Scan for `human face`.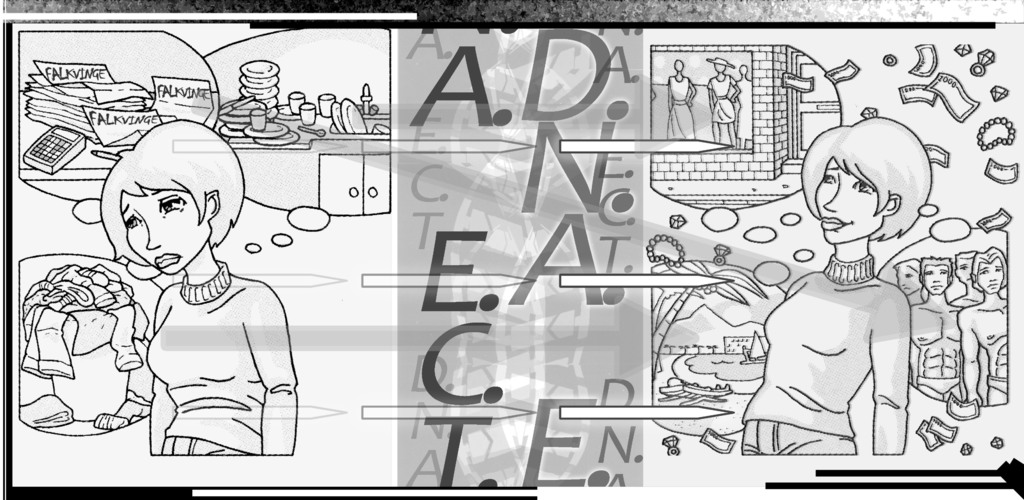
Scan result: (815, 156, 880, 244).
